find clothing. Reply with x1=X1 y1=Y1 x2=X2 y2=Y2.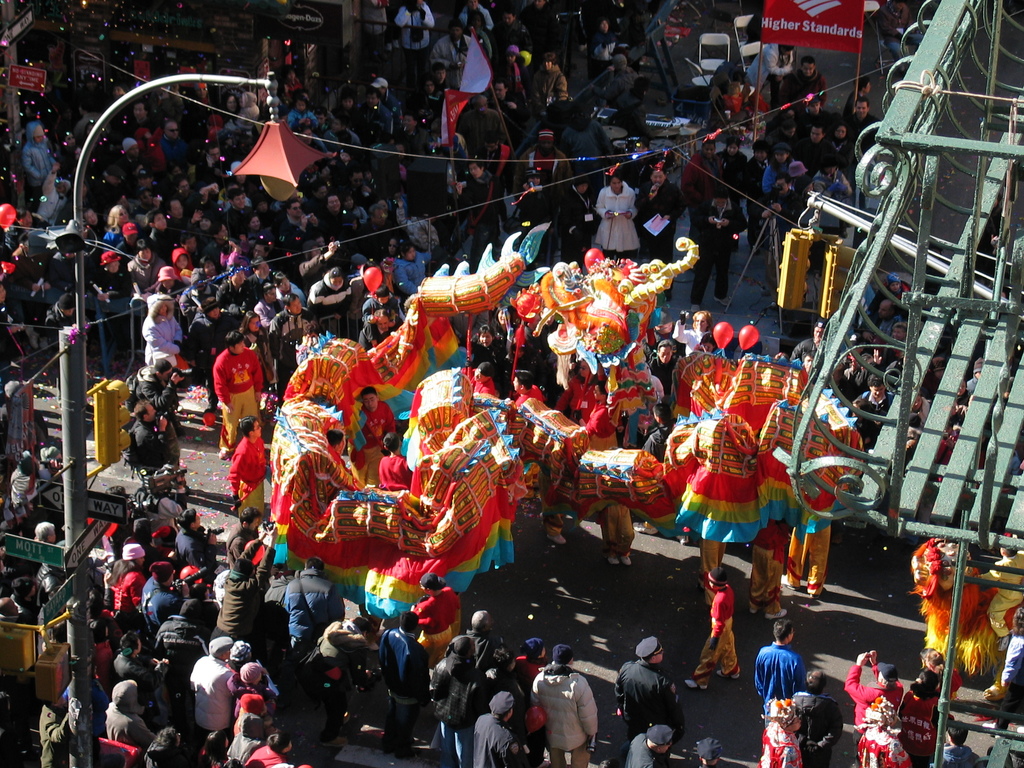
x1=141 y1=577 x2=165 y2=617.
